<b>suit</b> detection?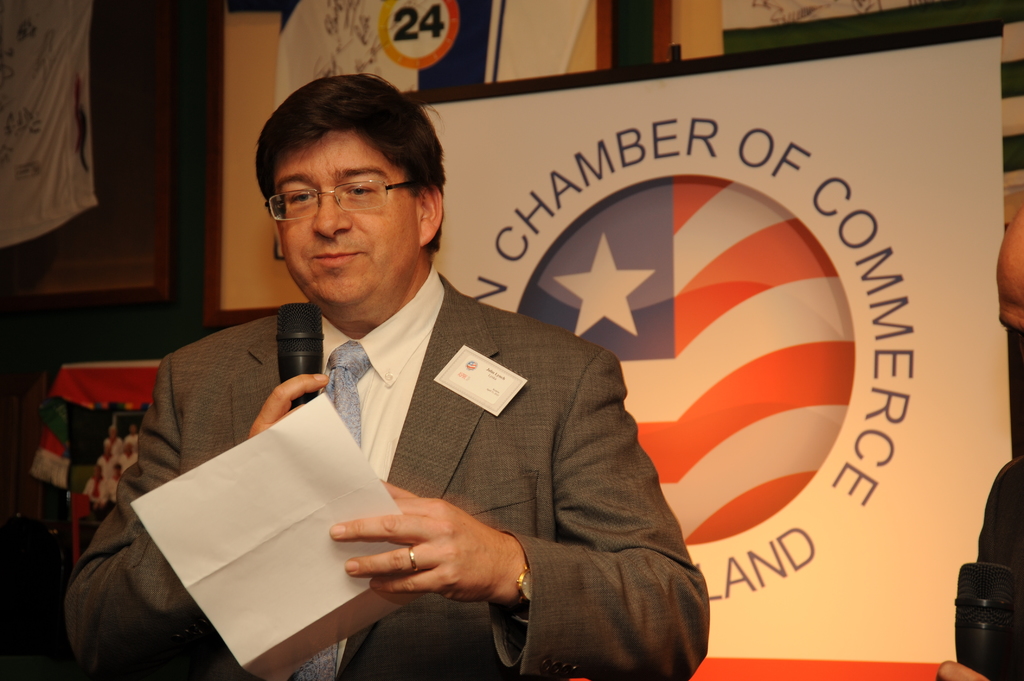
(left=133, top=234, right=690, bottom=652)
